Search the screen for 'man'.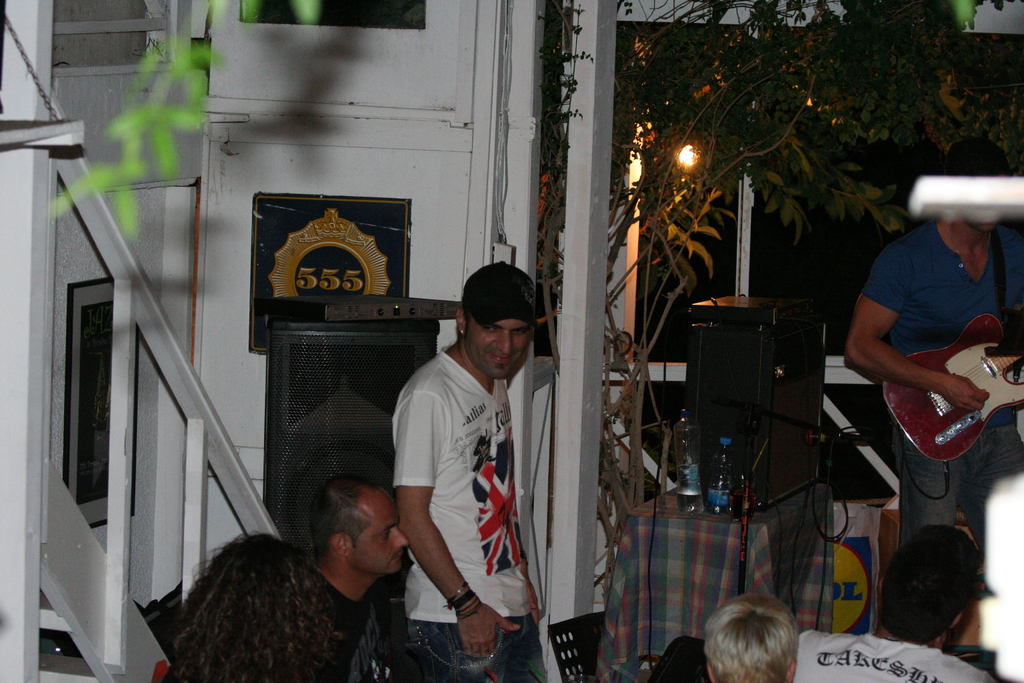
Found at box=[698, 596, 799, 682].
